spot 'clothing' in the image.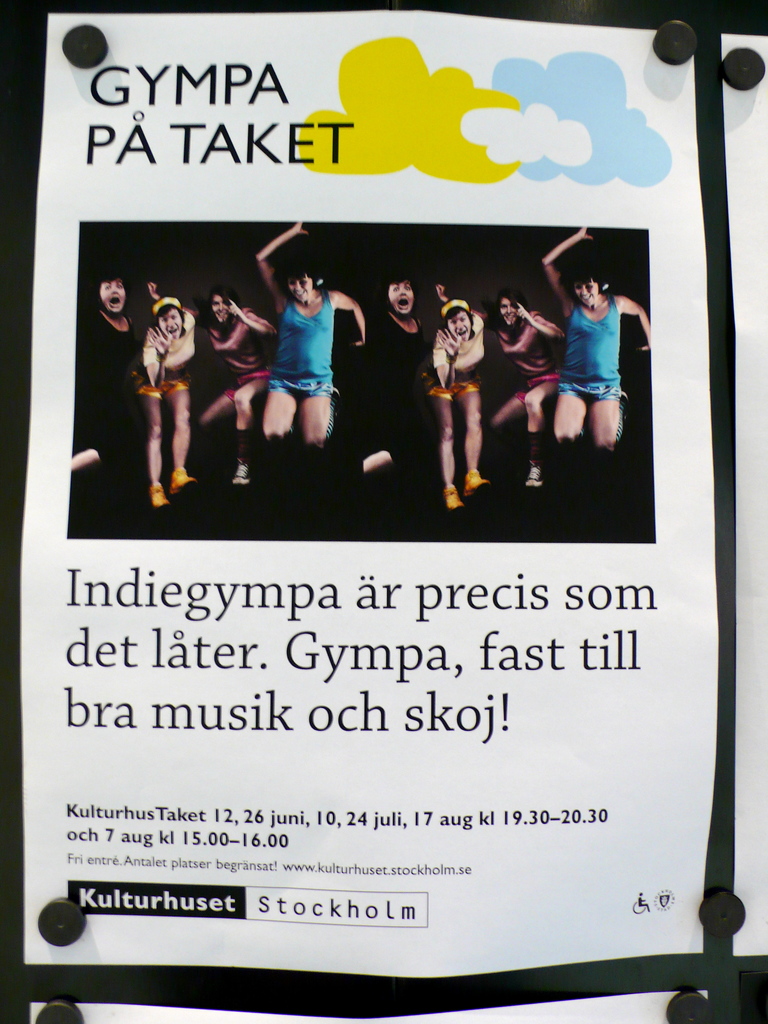
'clothing' found at x1=420, y1=377, x2=472, y2=406.
